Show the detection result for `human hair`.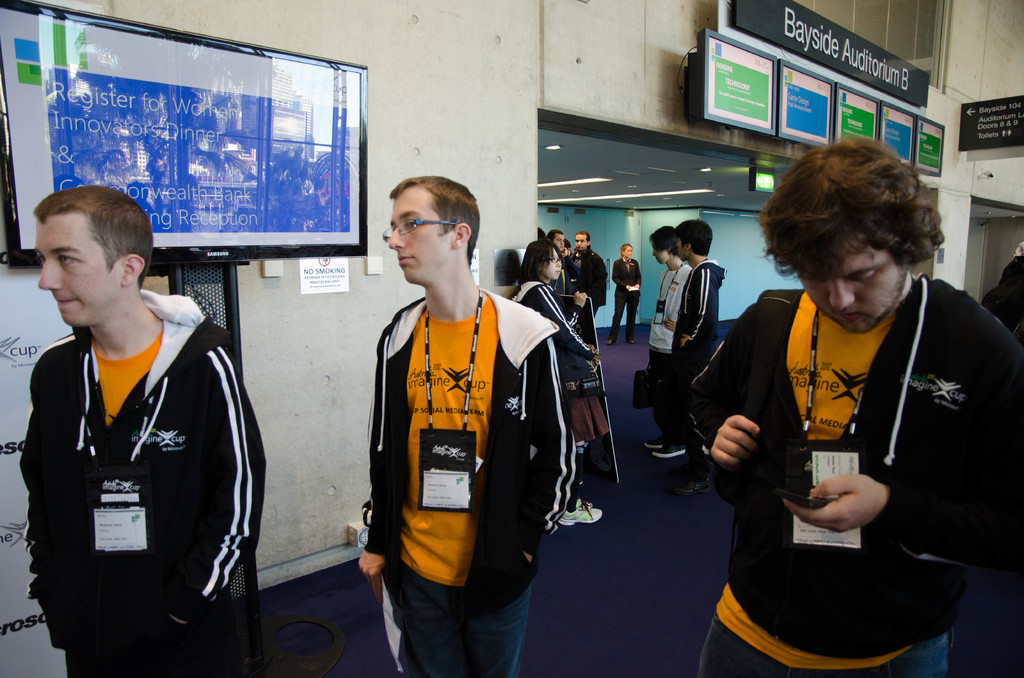
(left=621, top=241, right=634, bottom=257).
